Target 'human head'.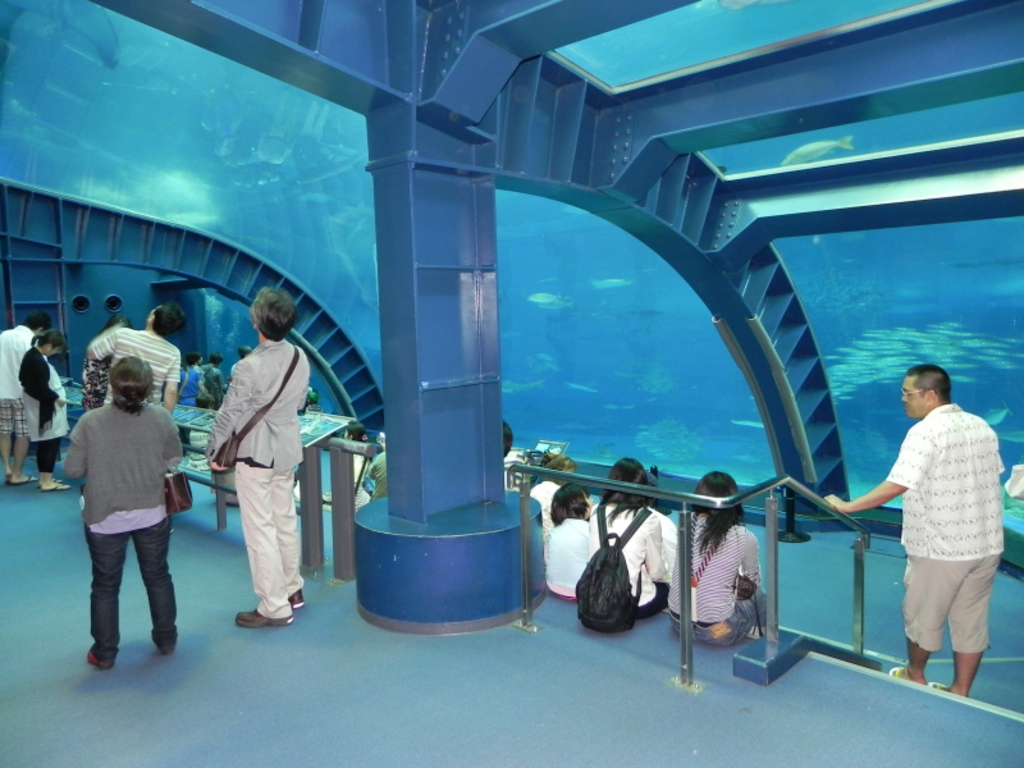
Target region: detection(179, 351, 197, 364).
